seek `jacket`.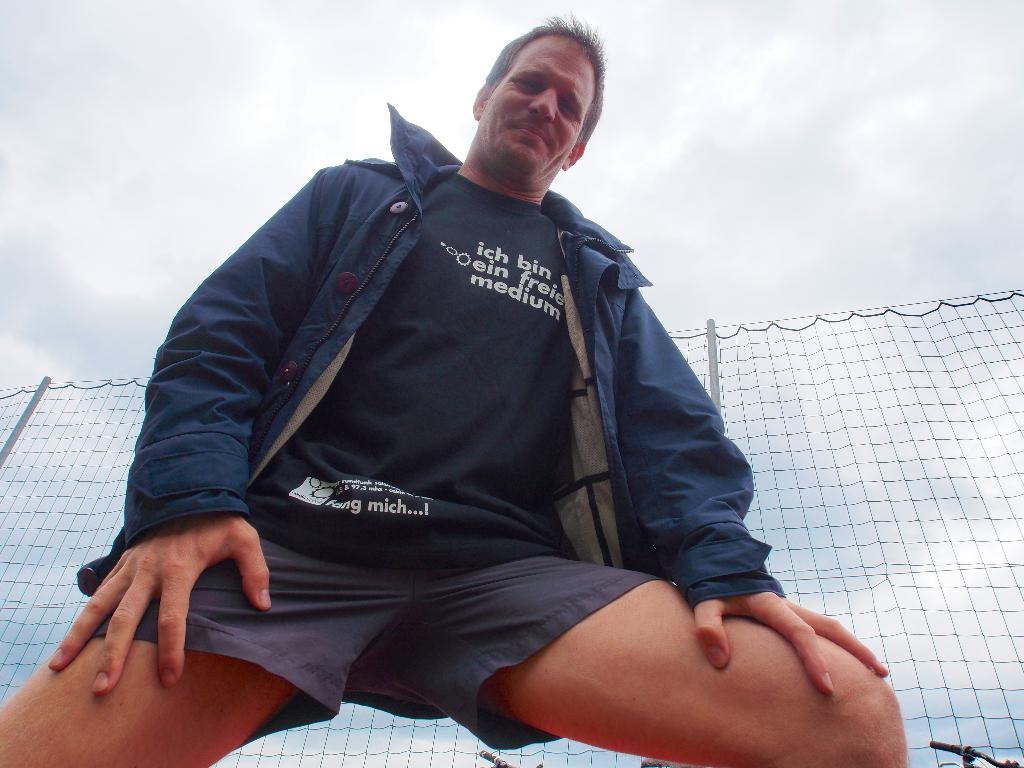
box=[122, 55, 695, 593].
